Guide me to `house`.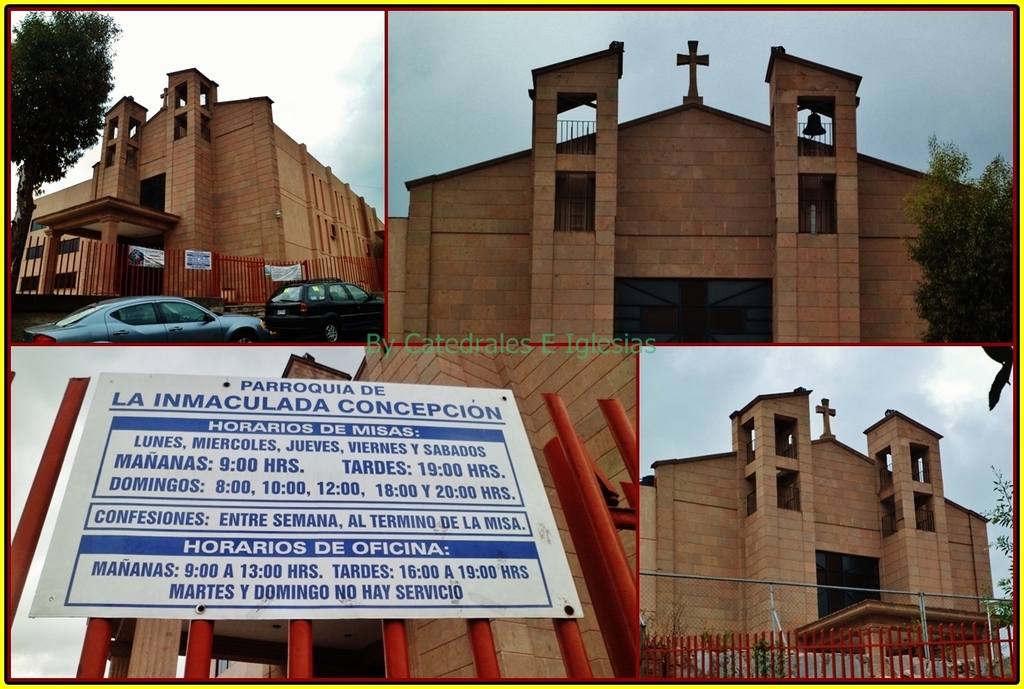
Guidance: (left=8, top=342, right=642, bottom=686).
